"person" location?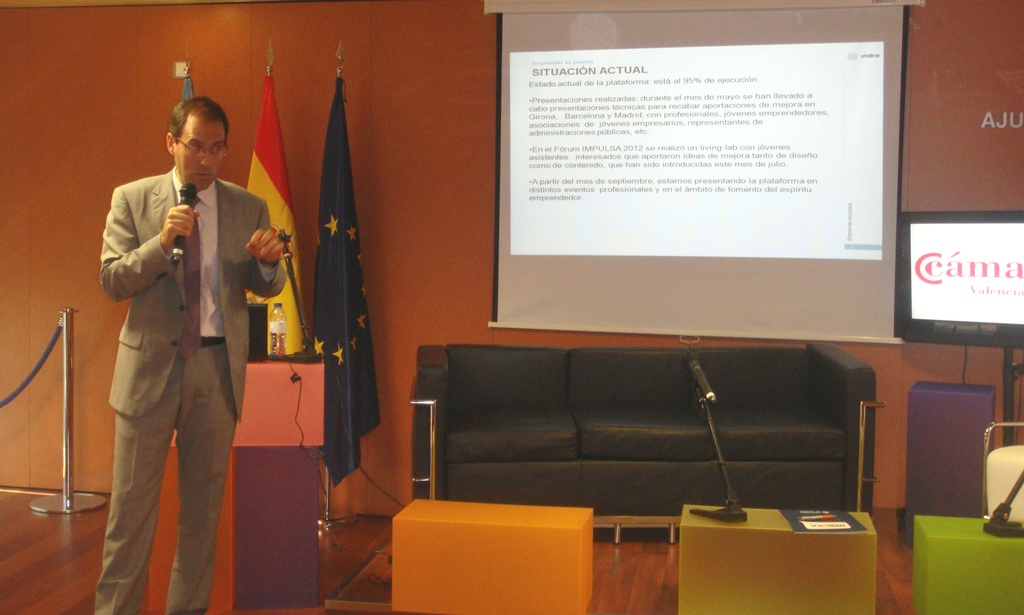
crop(84, 86, 283, 591)
